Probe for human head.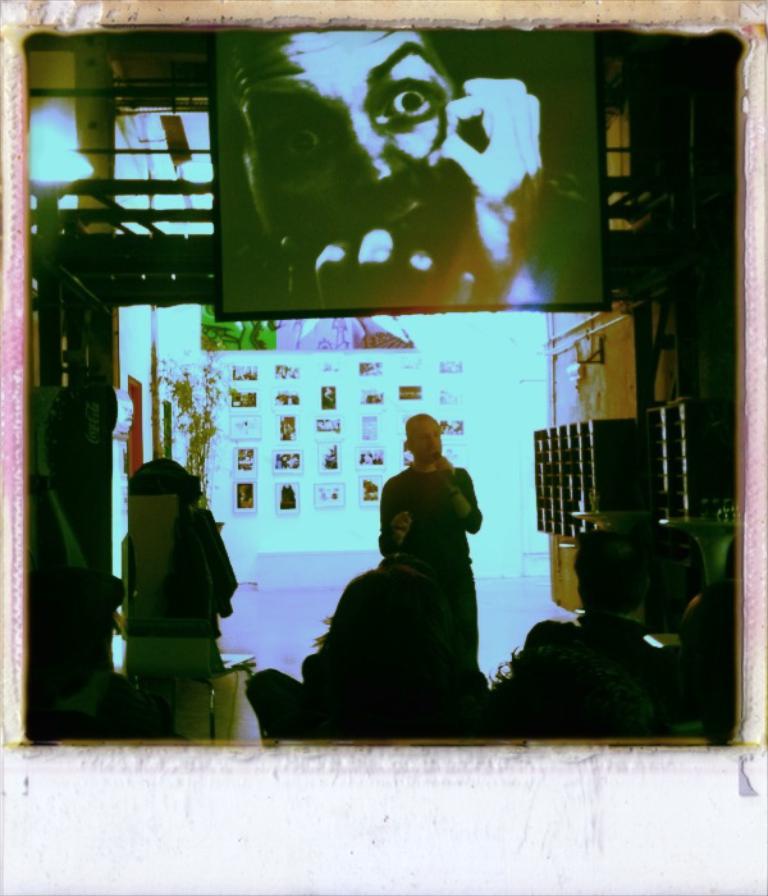
Probe result: (410, 416, 443, 458).
